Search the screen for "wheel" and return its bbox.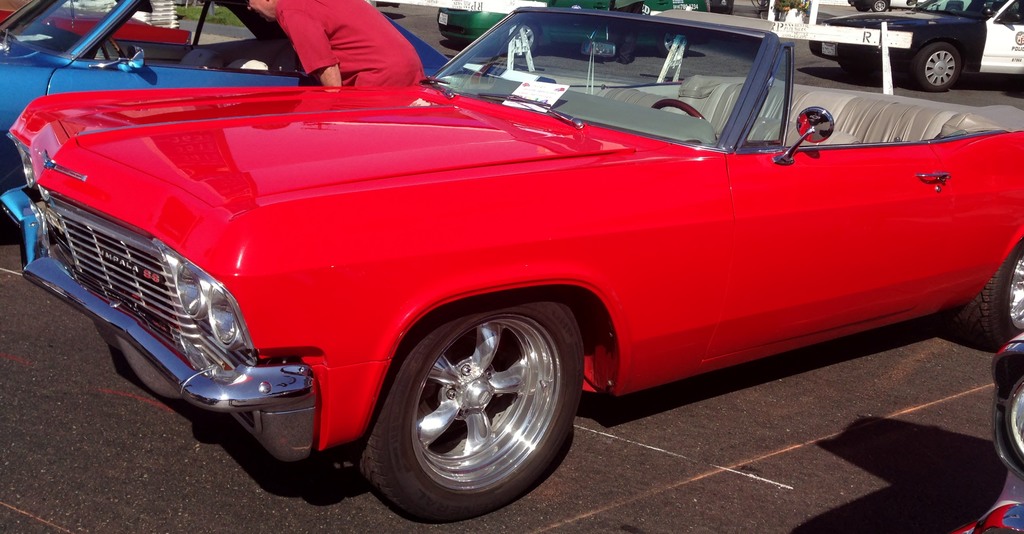
Found: (356, 288, 587, 522).
